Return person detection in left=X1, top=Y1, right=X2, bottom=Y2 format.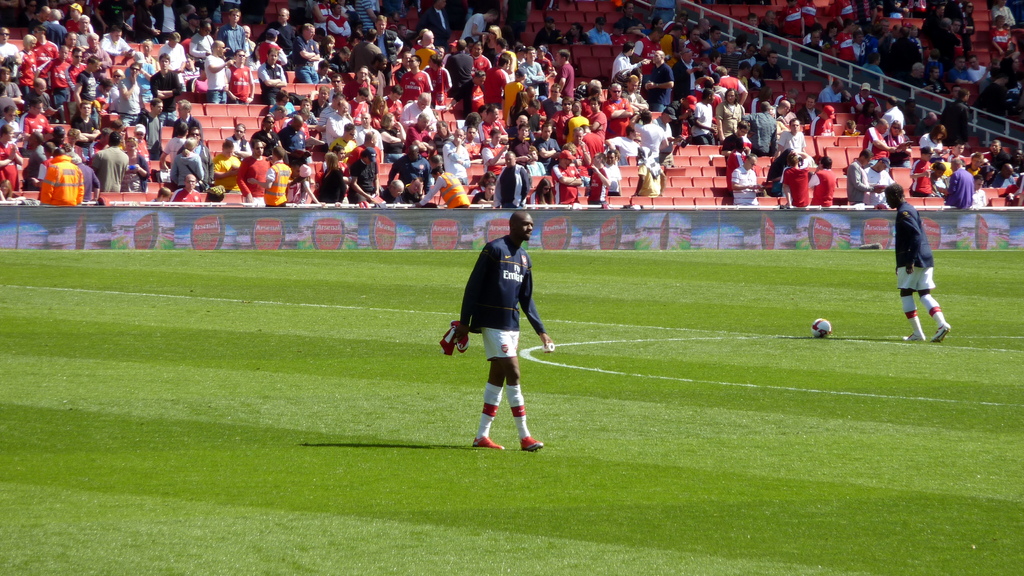
left=399, top=54, right=433, bottom=106.
